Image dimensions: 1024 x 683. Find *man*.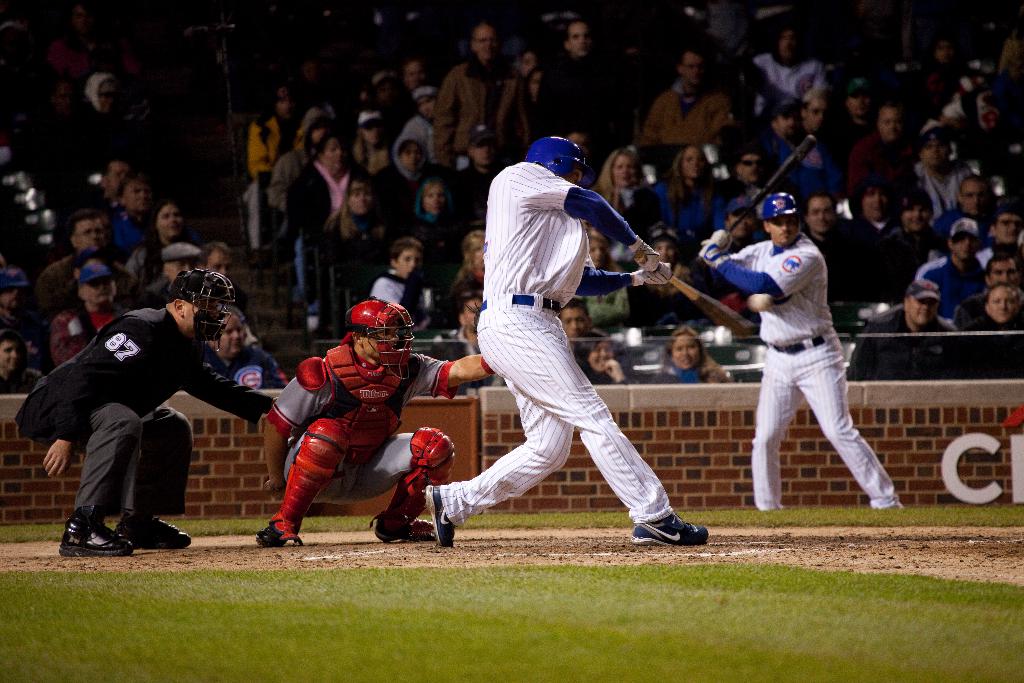
{"x1": 348, "y1": 112, "x2": 389, "y2": 176}.
